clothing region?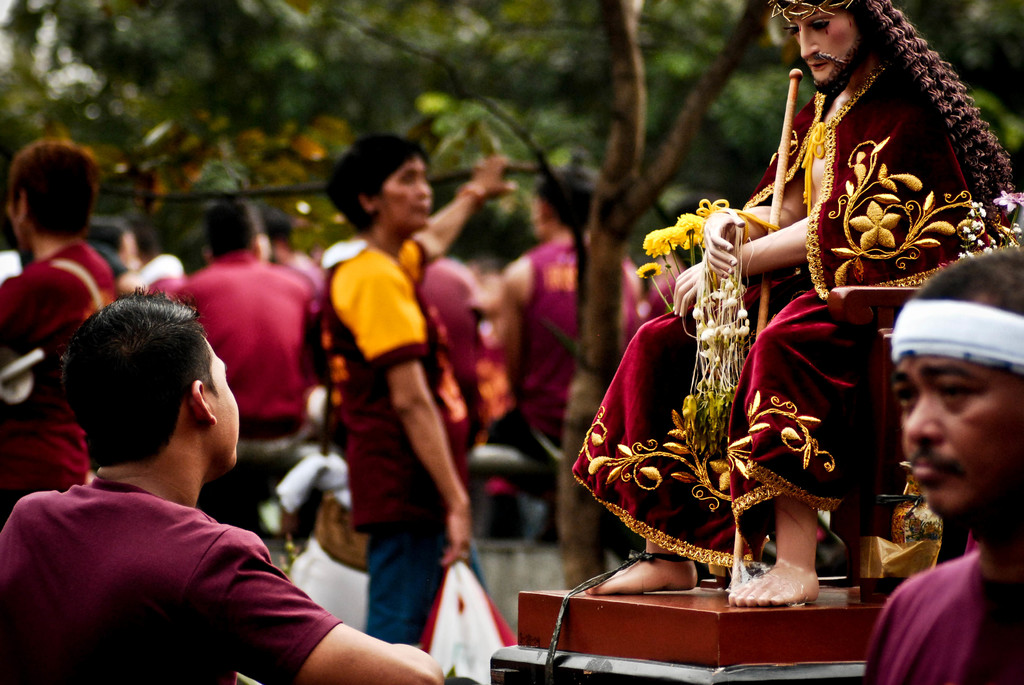
bbox(314, 246, 461, 636)
